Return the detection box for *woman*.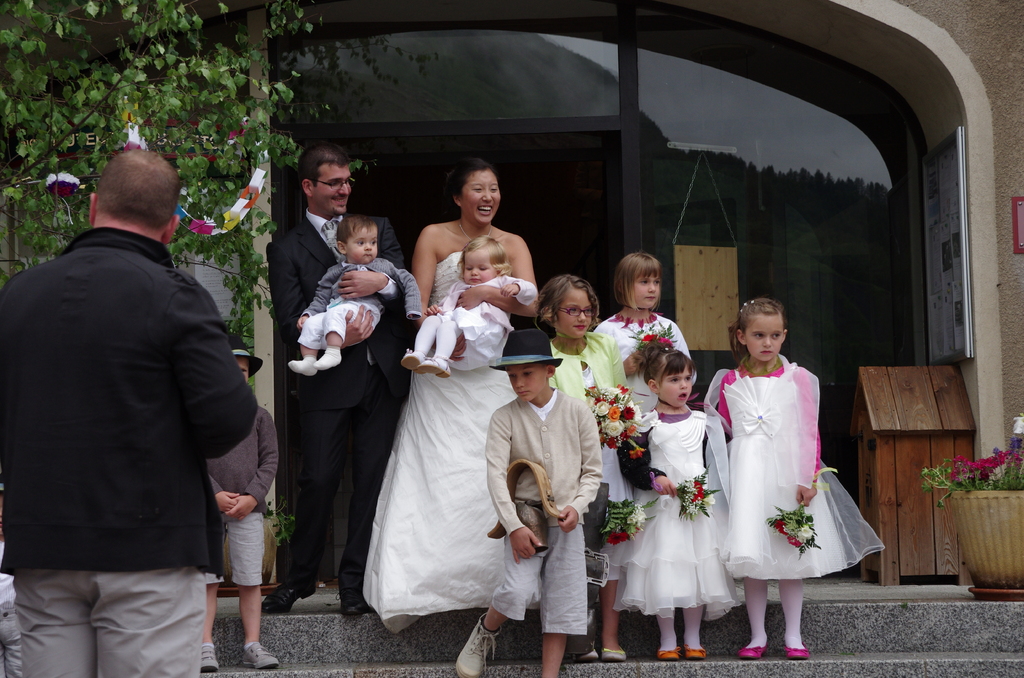
Rect(360, 154, 536, 658).
